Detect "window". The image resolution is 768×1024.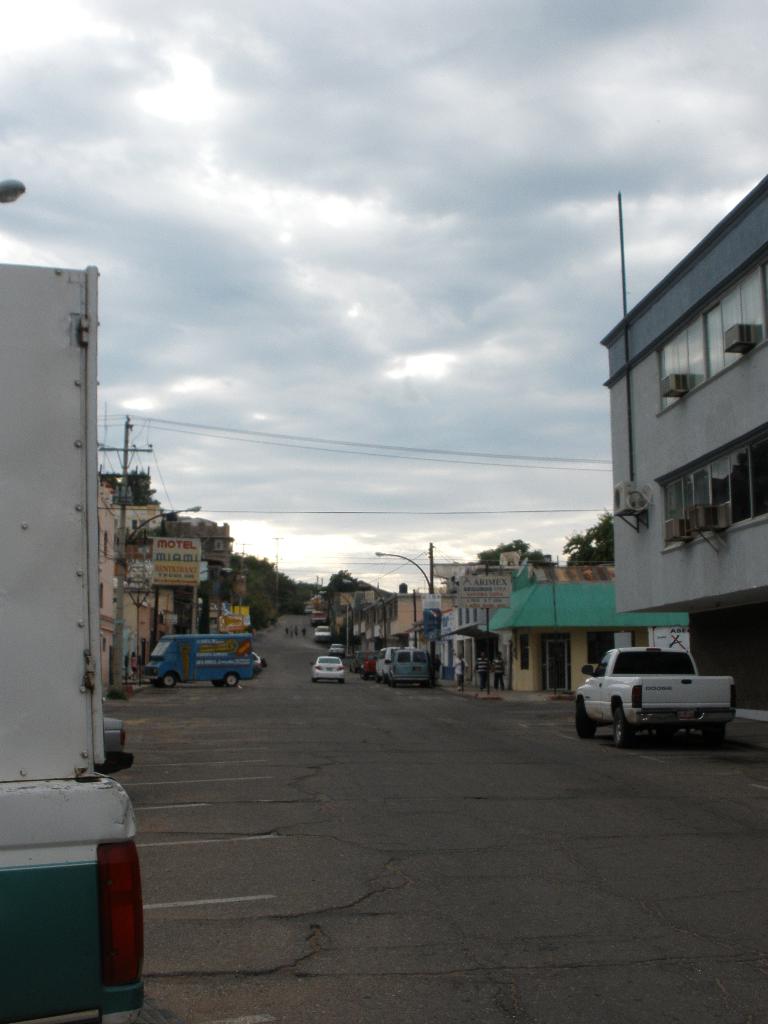
x1=651, y1=320, x2=753, y2=406.
